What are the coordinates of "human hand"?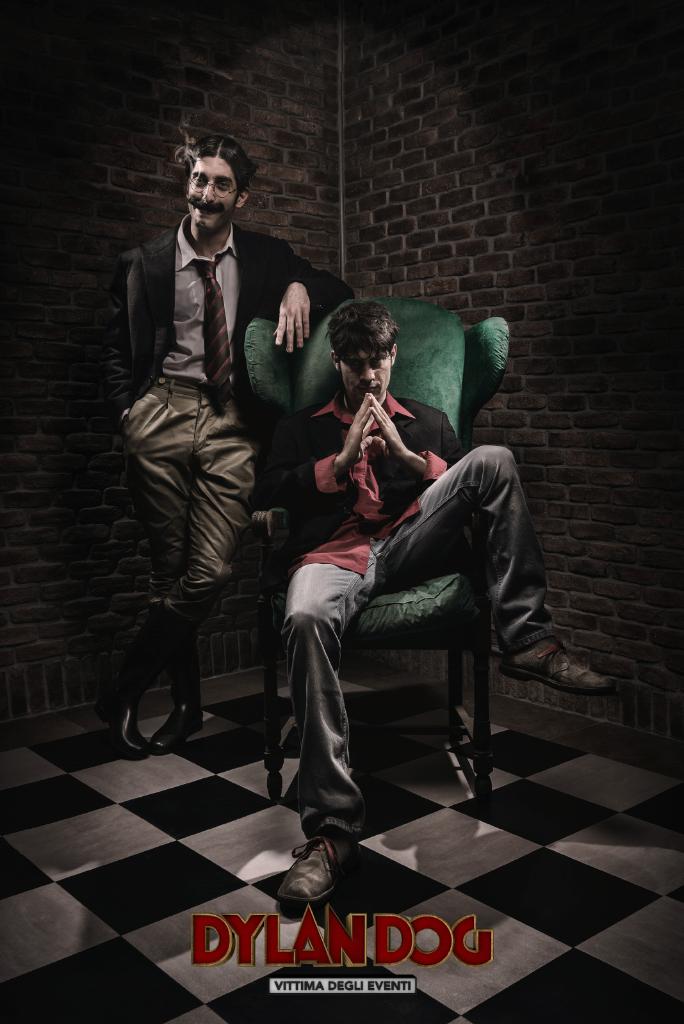
detection(341, 390, 370, 461).
